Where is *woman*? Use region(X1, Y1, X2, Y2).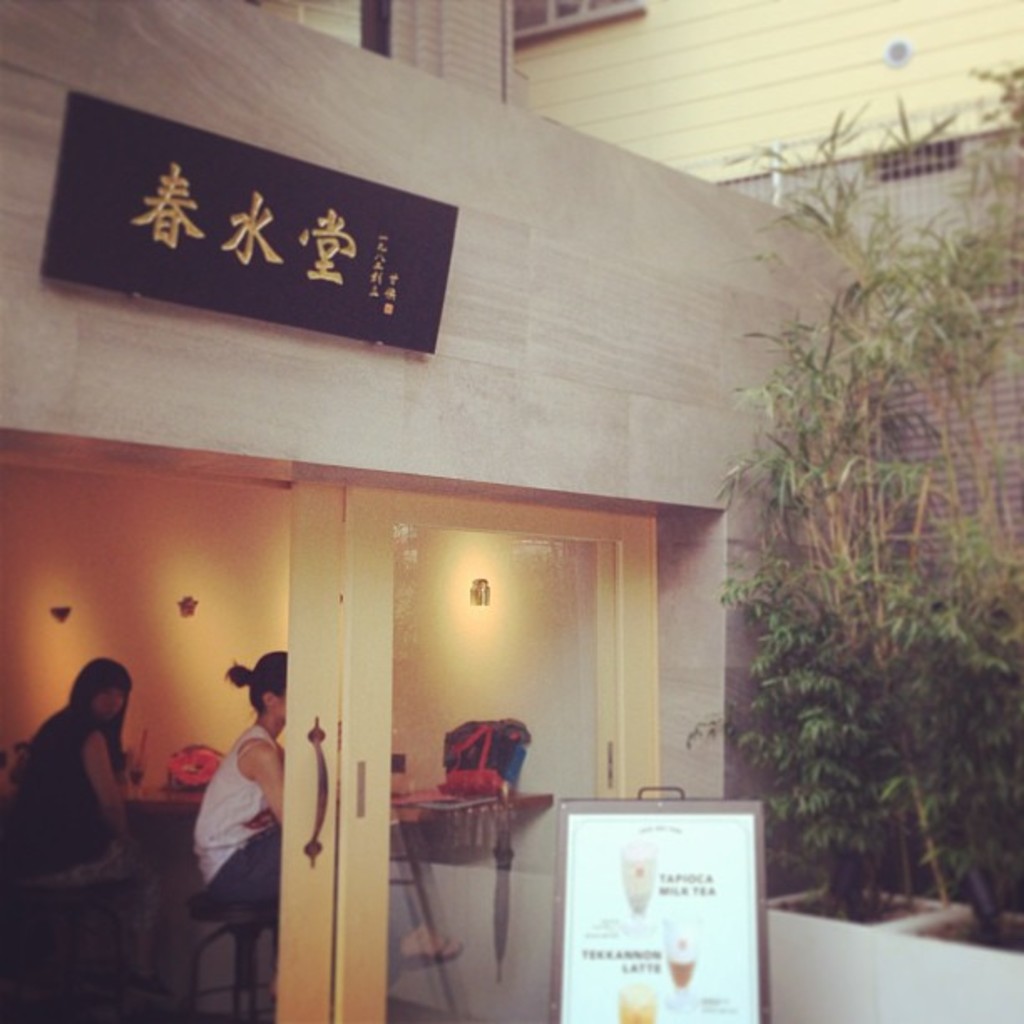
region(8, 656, 164, 996).
